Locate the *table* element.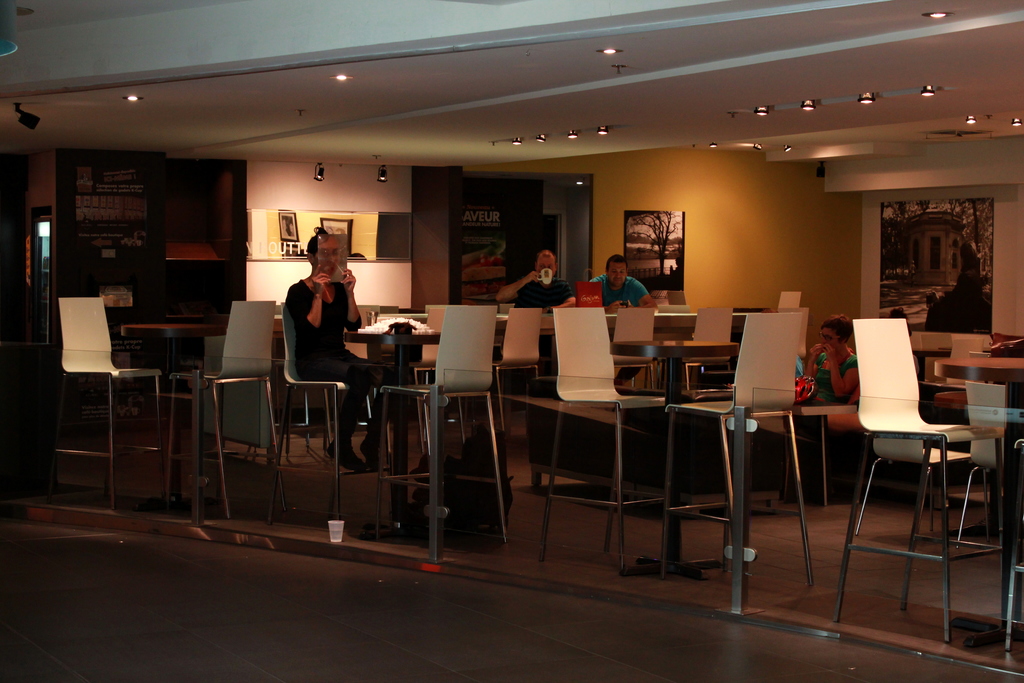
Element bbox: Rect(343, 318, 444, 541).
